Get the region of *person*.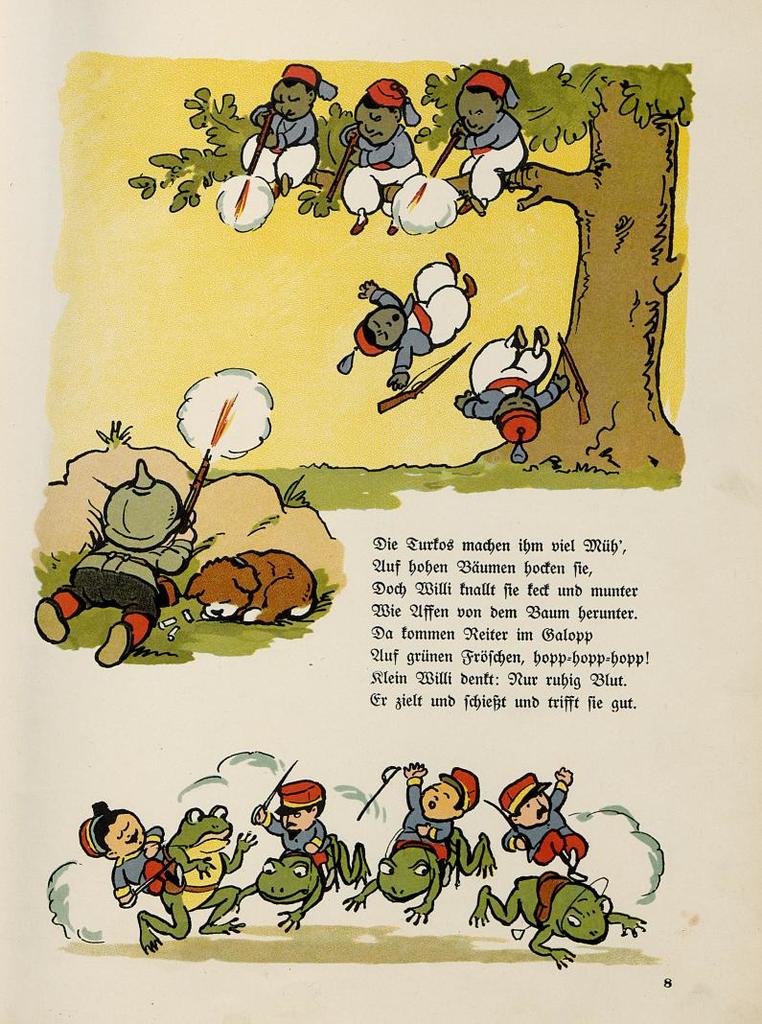
crop(343, 81, 421, 236).
